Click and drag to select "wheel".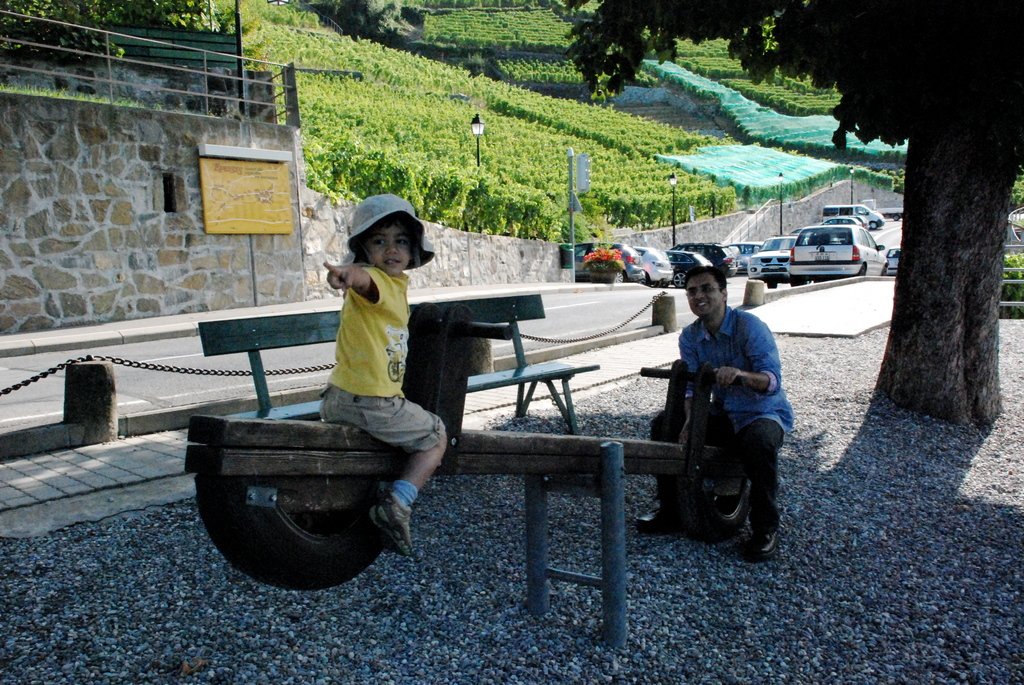
Selection: 687:445:765:547.
